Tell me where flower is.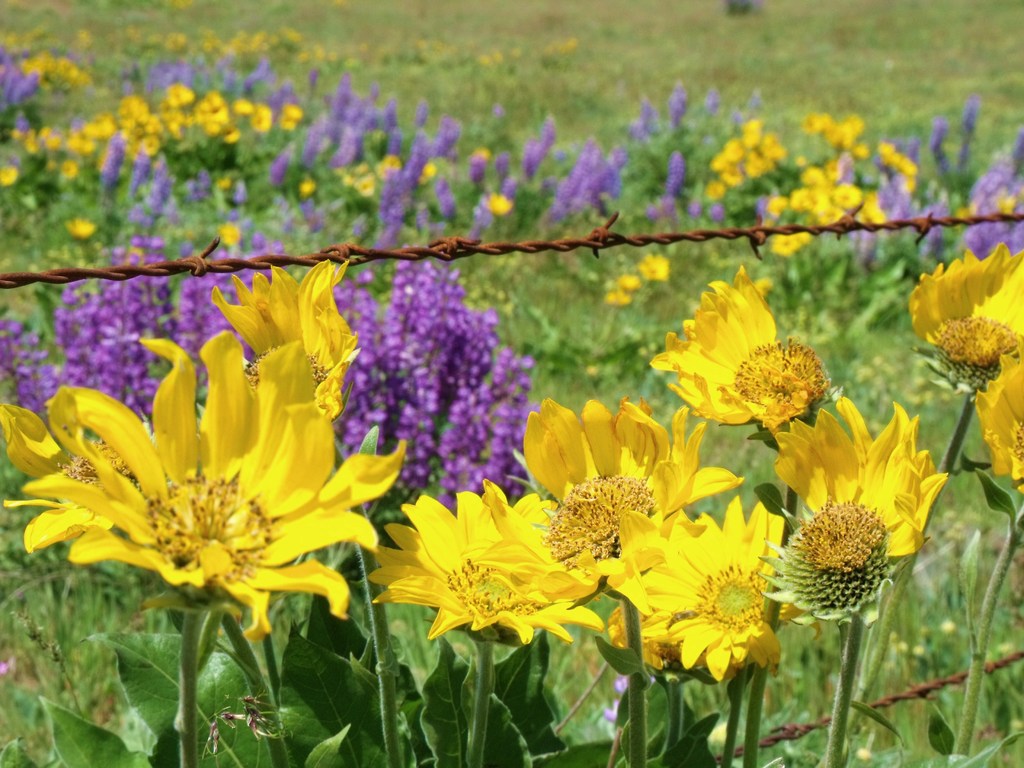
flower is at bbox(908, 233, 1023, 388).
